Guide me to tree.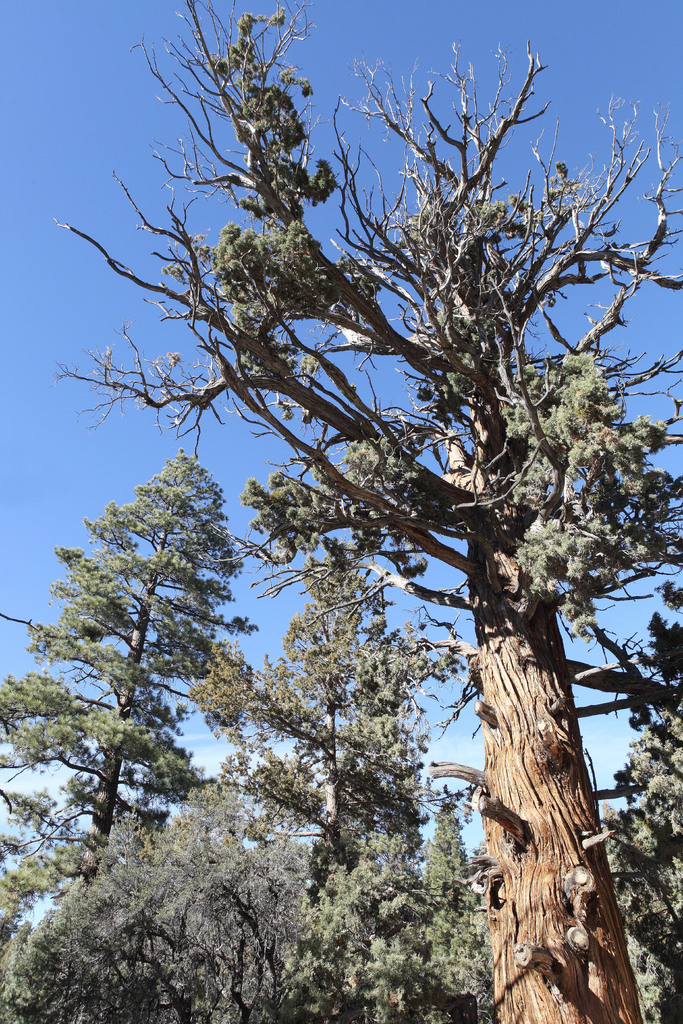
Guidance: (0, 449, 260, 945).
